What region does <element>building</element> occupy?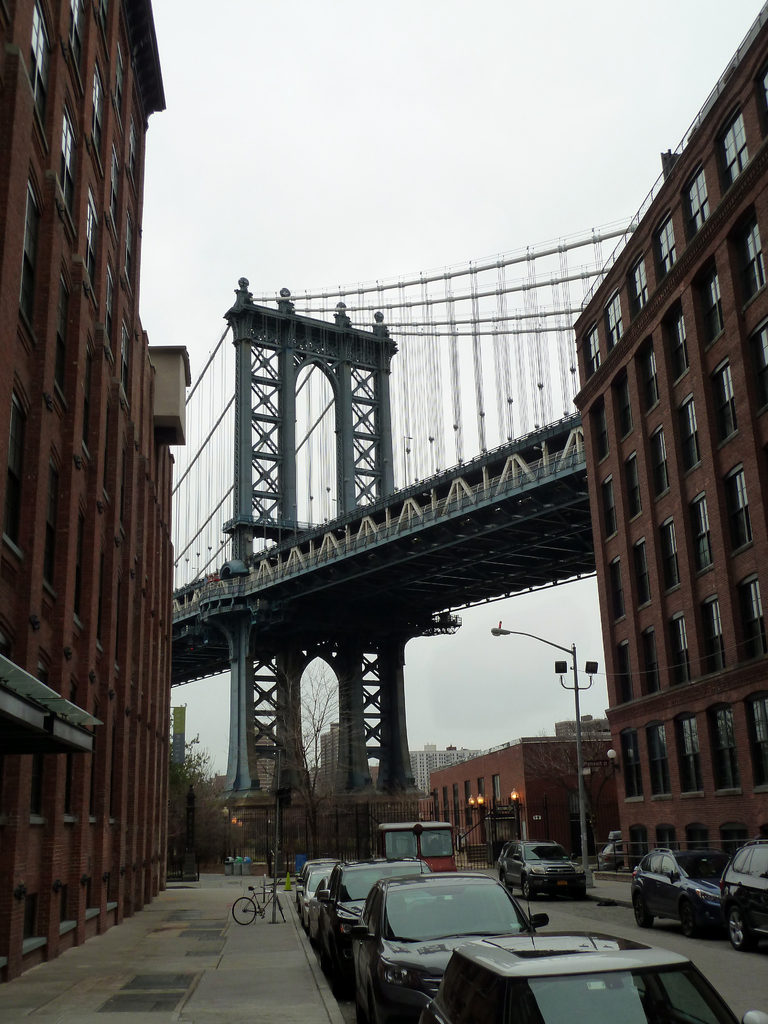
locate(0, 0, 166, 996).
